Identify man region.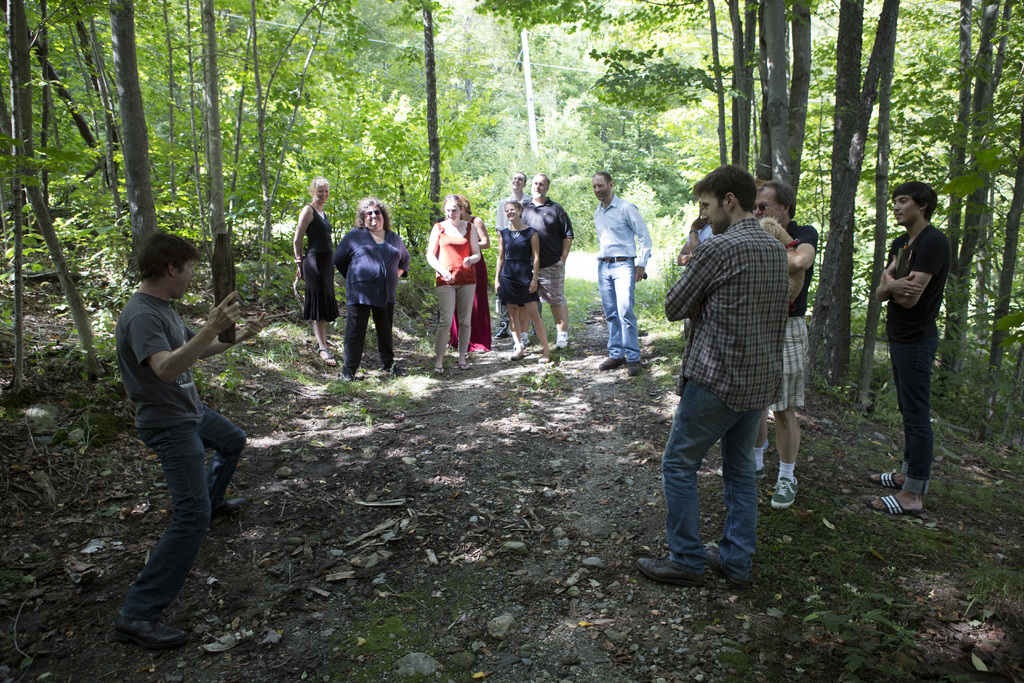
Region: 634, 165, 788, 583.
